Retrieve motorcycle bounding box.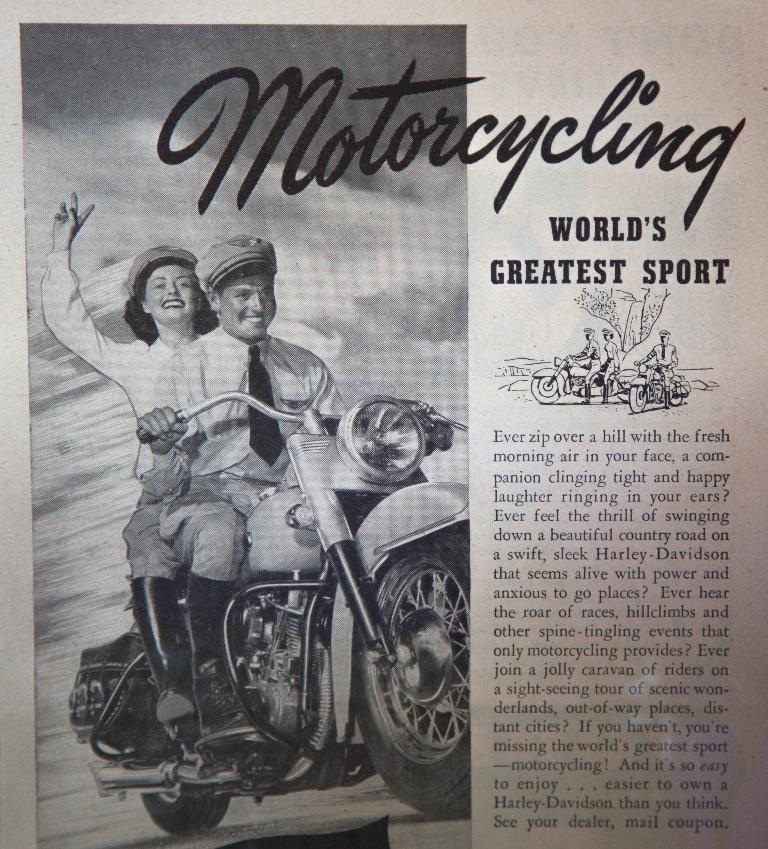
Bounding box: select_region(51, 404, 484, 848).
